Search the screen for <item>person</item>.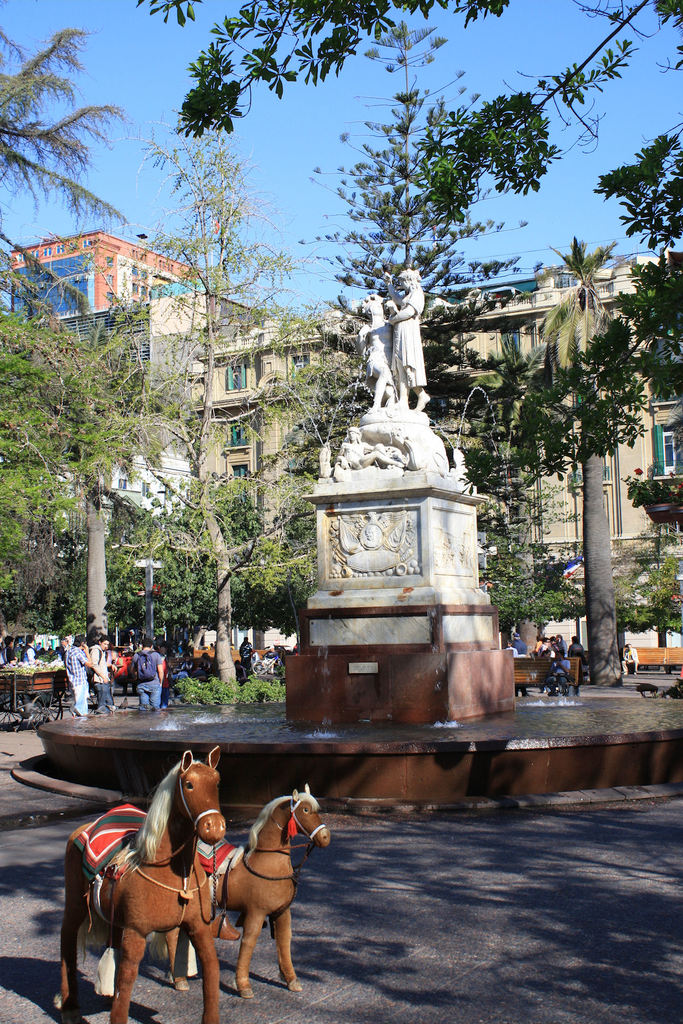
Found at select_region(92, 633, 124, 712).
